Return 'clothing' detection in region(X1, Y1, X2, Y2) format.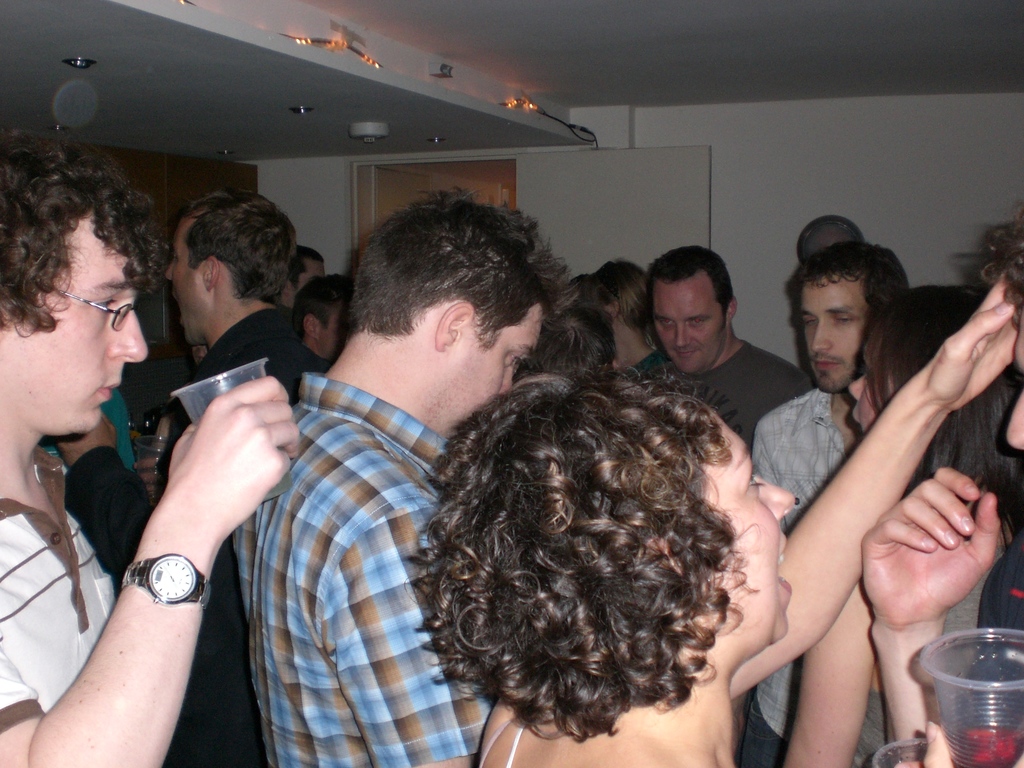
region(197, 281, 508, 767).
